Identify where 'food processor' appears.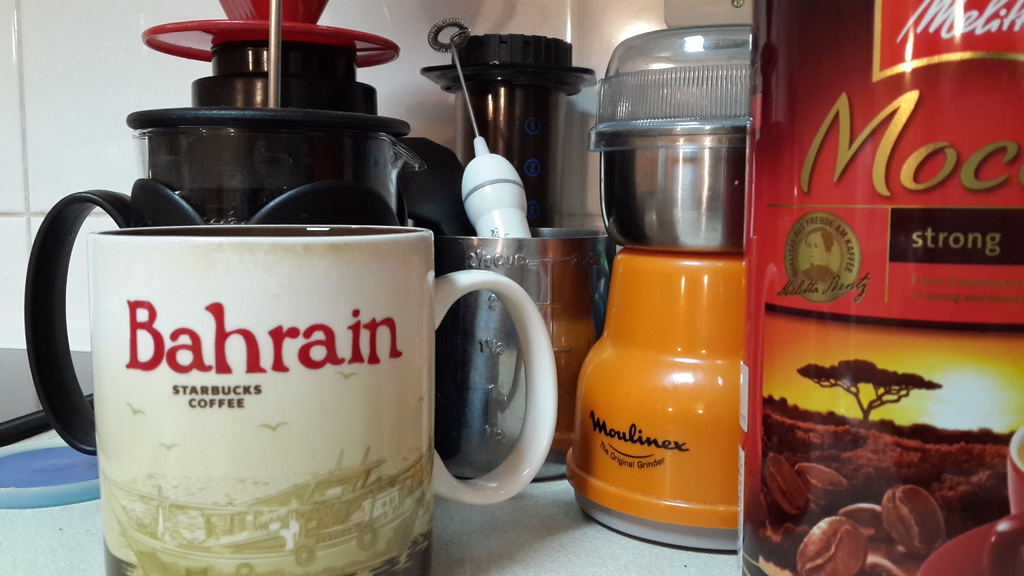
Appears at (x1=564, y1=25, x2=751, y2=548).
